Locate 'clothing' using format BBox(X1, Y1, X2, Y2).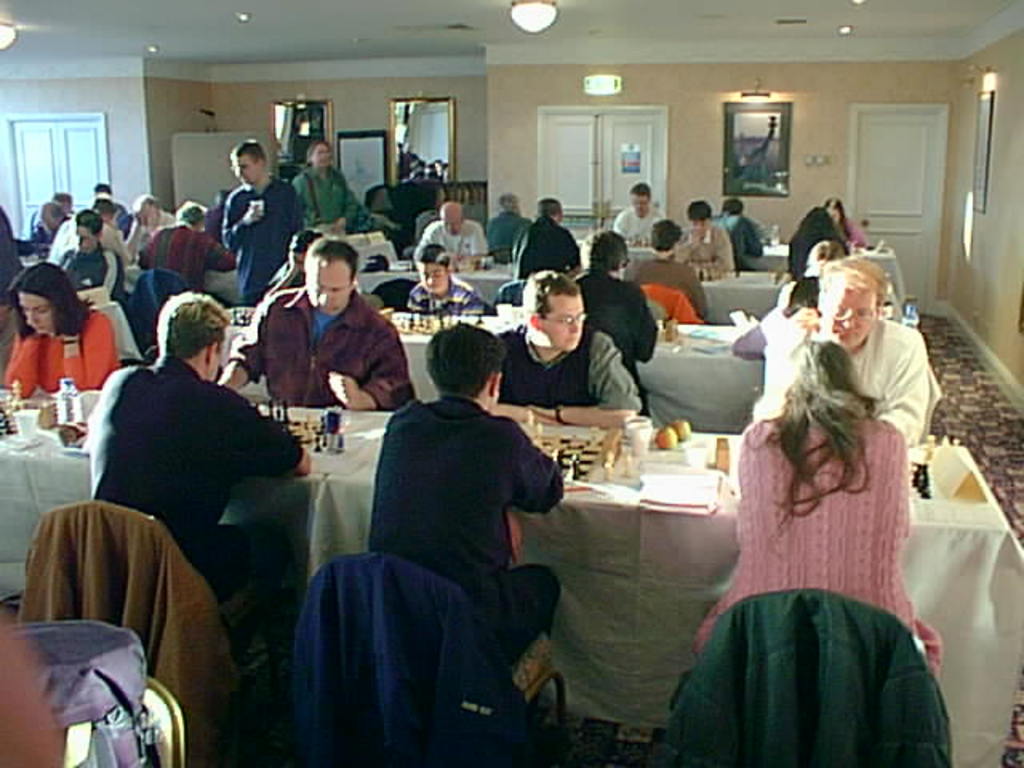
BBox(786, 229, 845, 290).
